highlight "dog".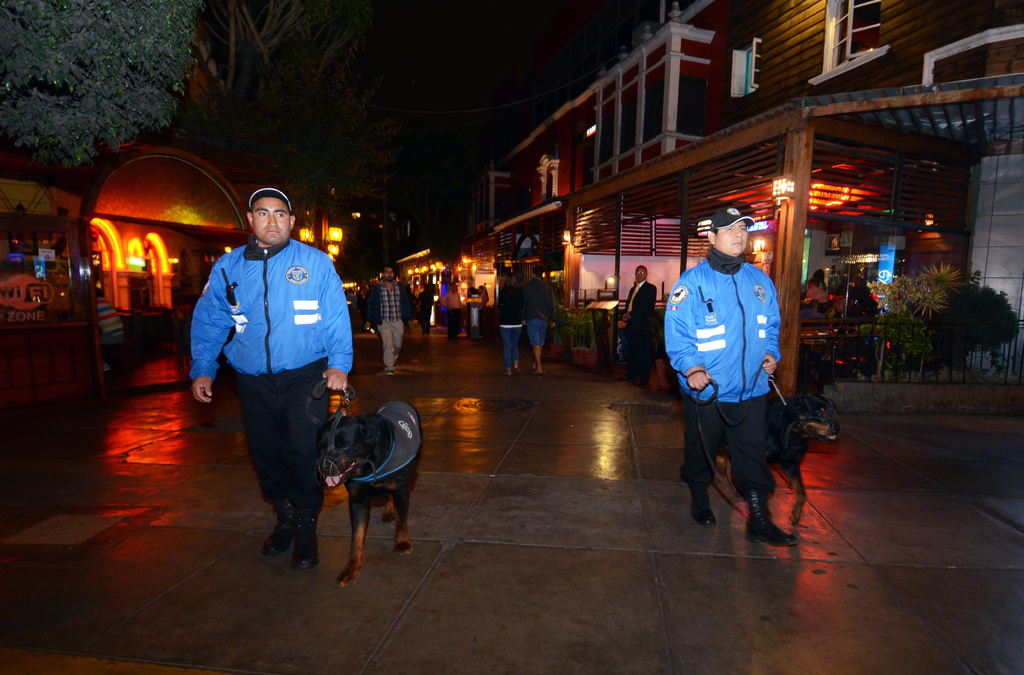
Highlighted region: (left=720, top=395, right=844, bottom=526).
